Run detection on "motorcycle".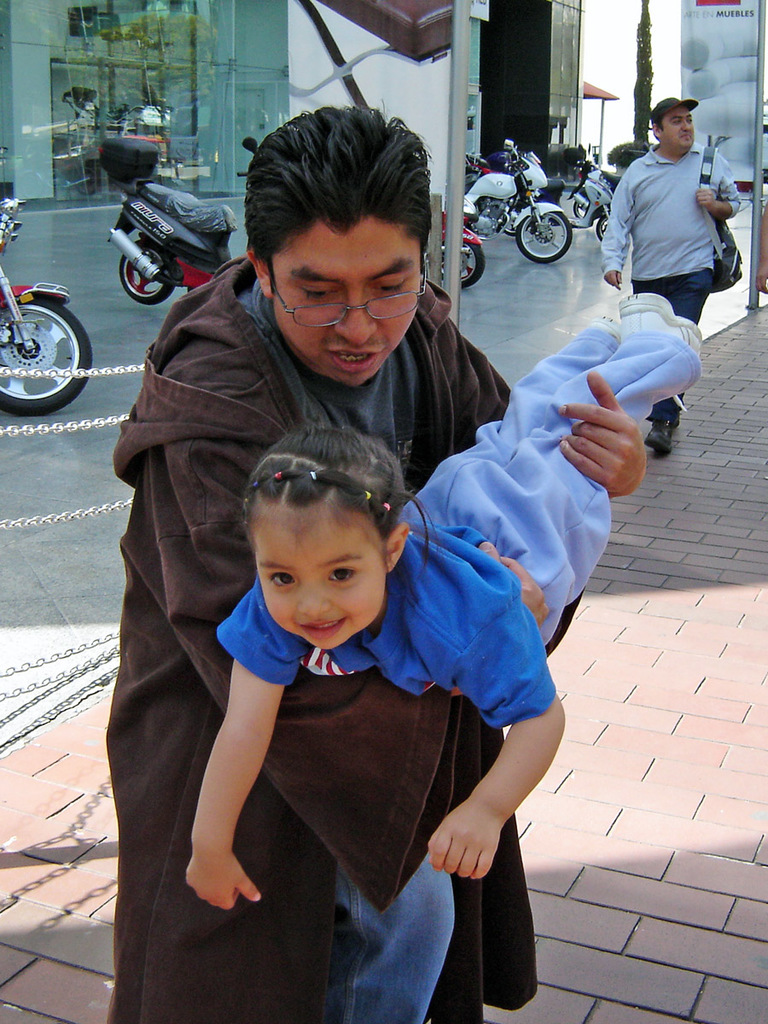
Result: region(464, 131, 570, 265).
